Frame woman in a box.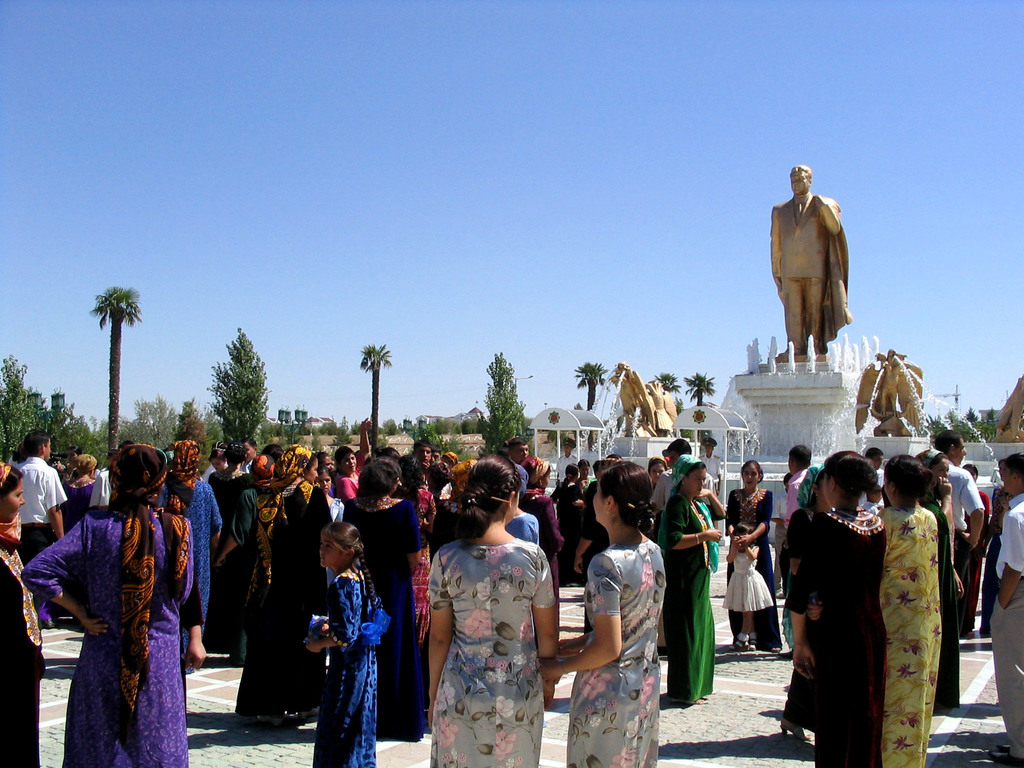
345,459,427,740.
